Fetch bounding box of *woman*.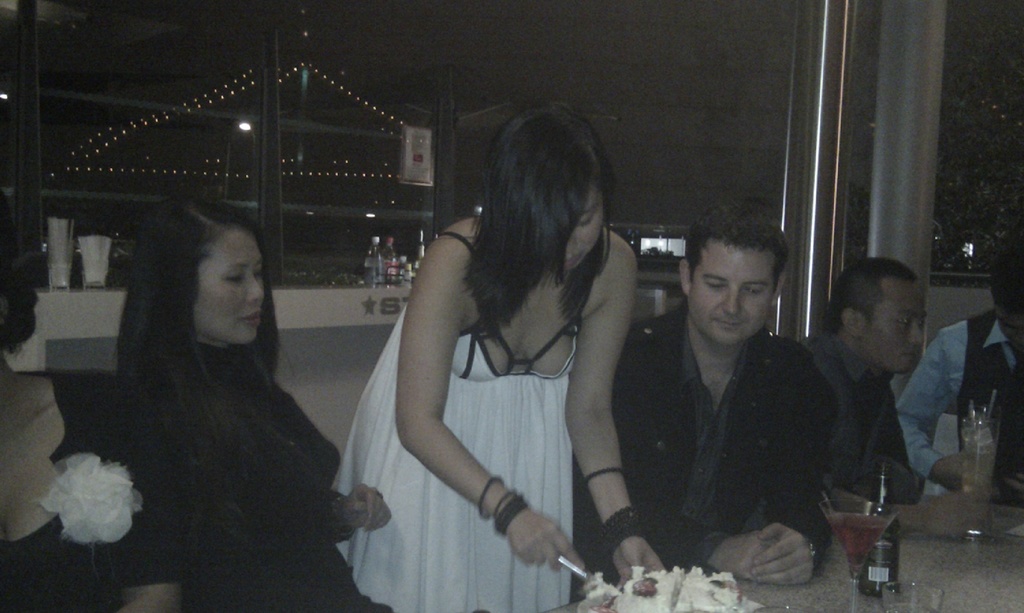
Bbox: x1=71 y1=194 x2=349 y2=596.
